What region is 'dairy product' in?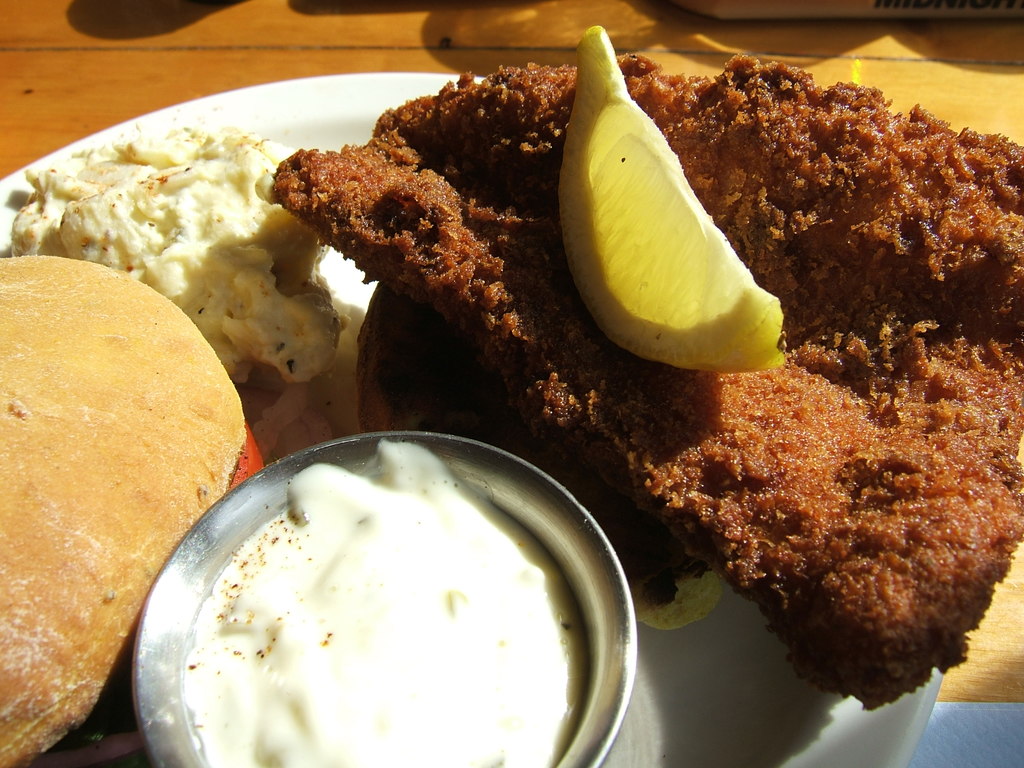
4, 118, 346, 417.
